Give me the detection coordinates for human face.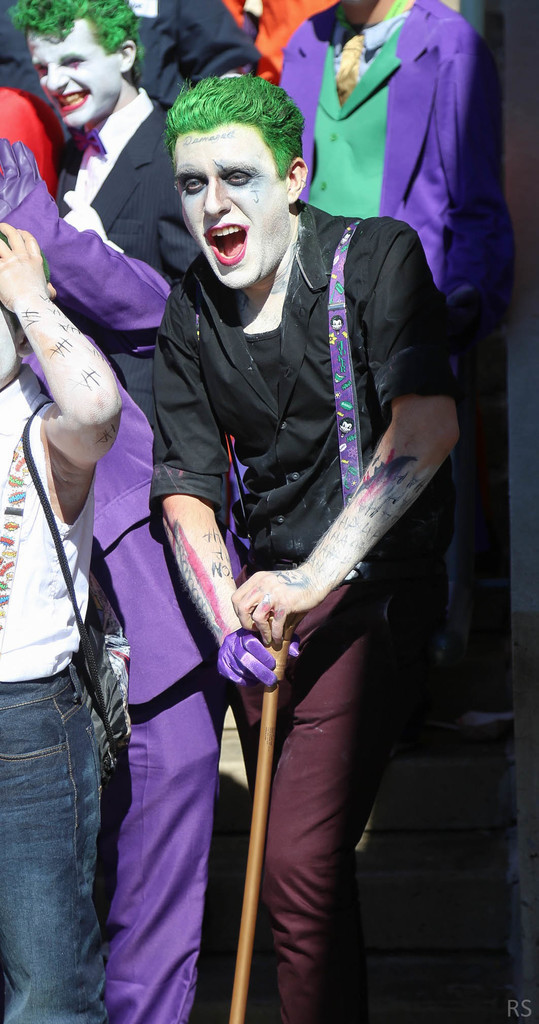
[left=26, top=15, right=118, bottom=120].
